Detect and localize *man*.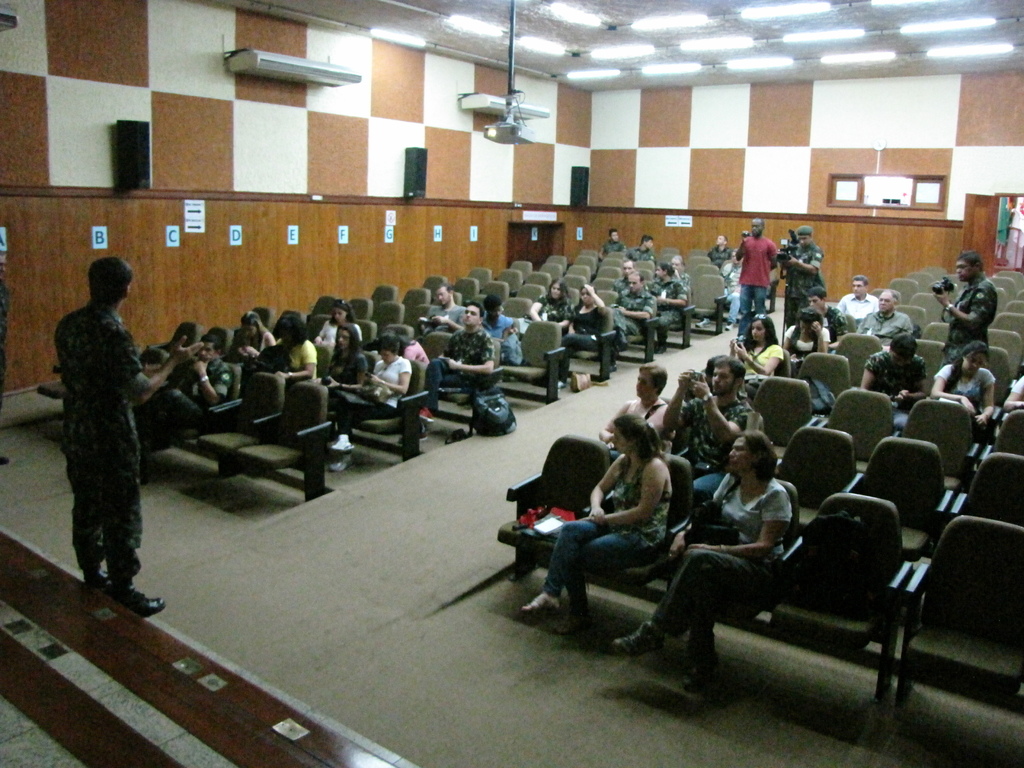
Localized at 839,276,879,316.
